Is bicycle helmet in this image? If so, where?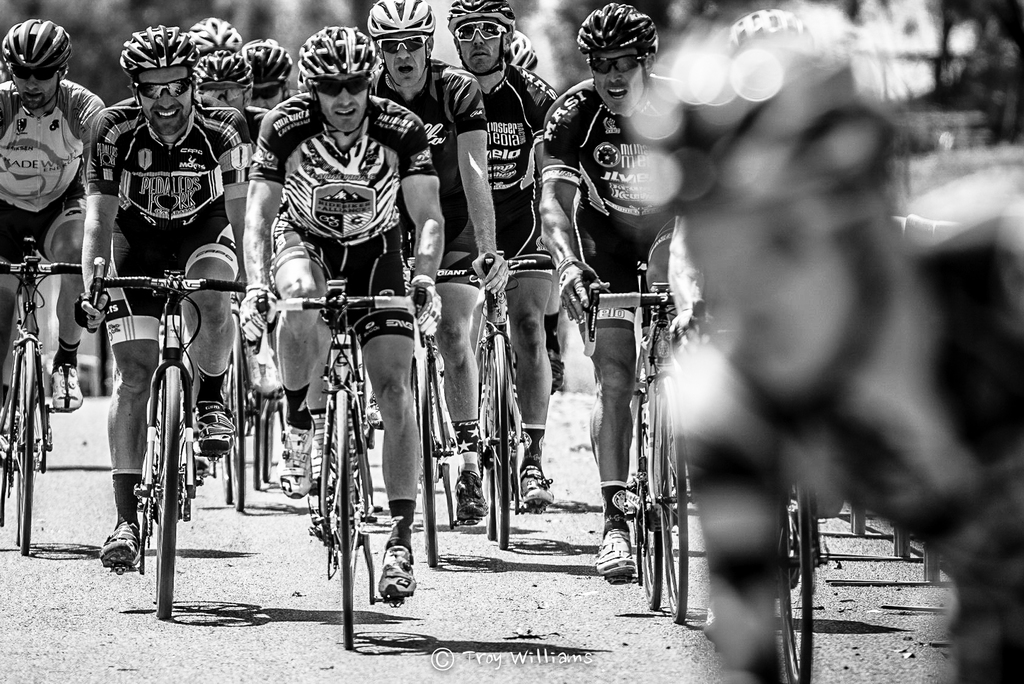
Yes, at (x1=498, y1=28, x2=541, y2=65).
